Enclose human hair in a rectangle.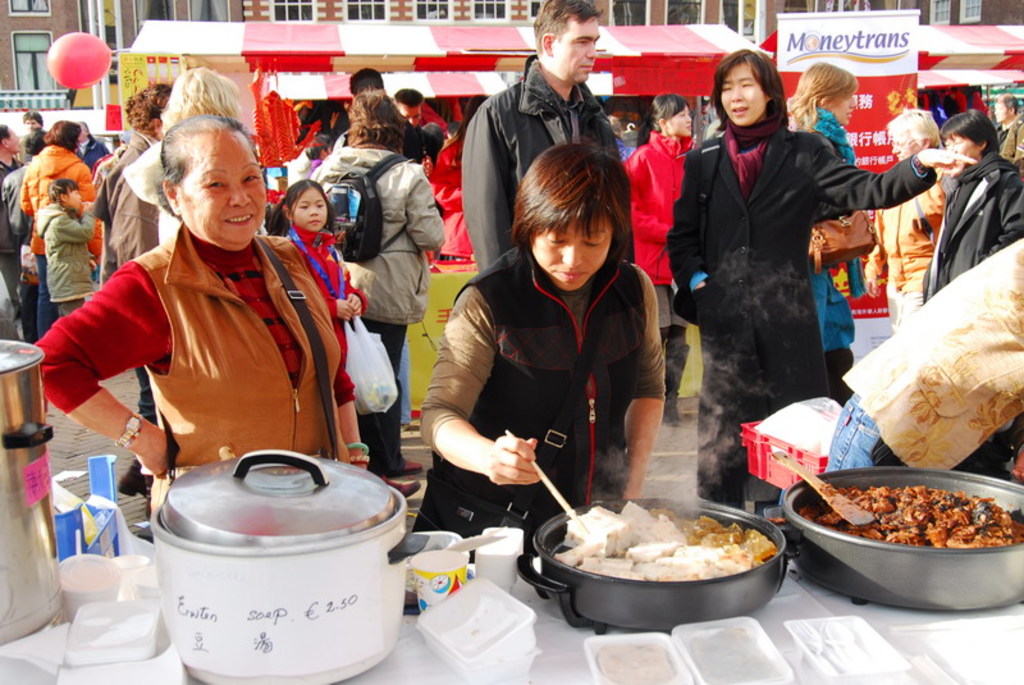
detection(535, 0, 600, 60).
